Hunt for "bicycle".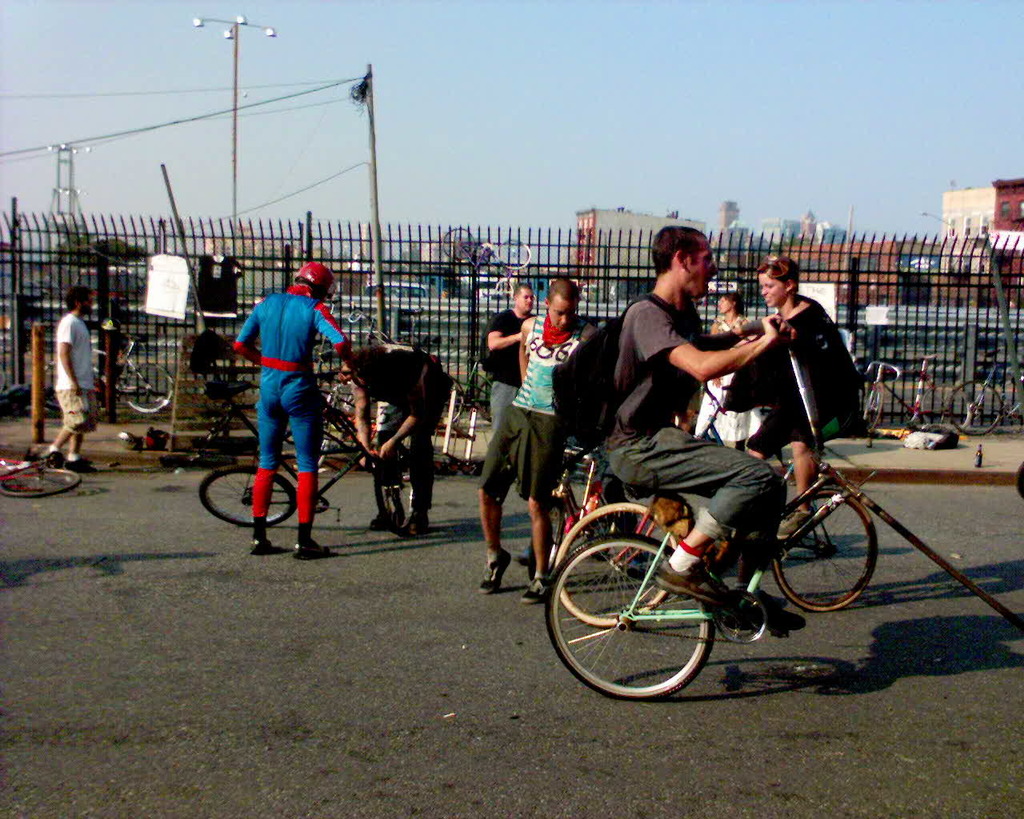
Hunted down at (0, 452, 83, 500).
